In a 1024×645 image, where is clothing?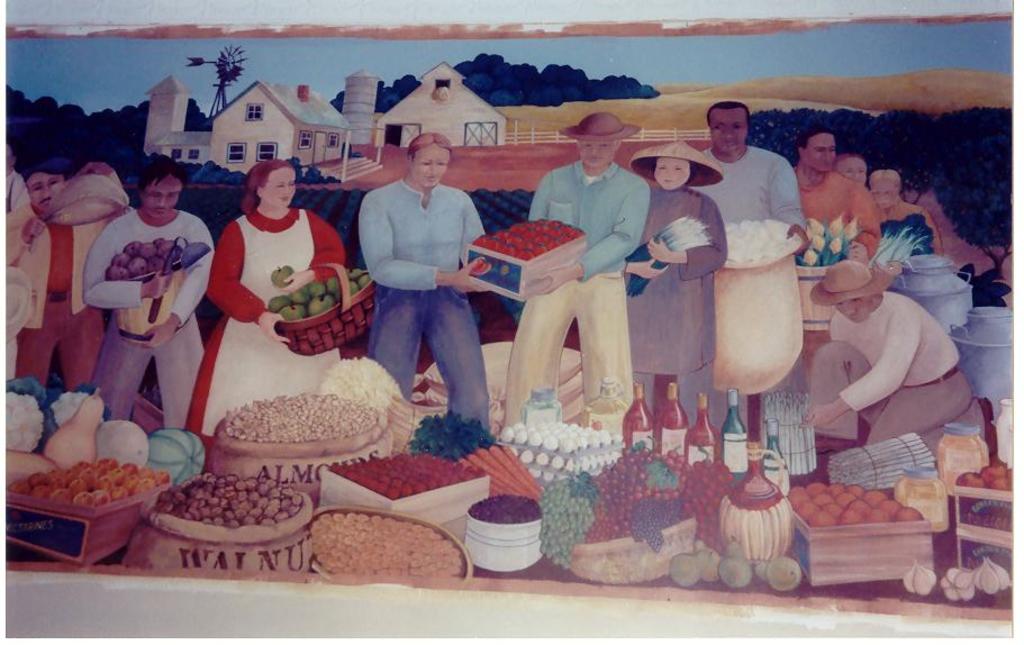
(75, 202, 207, 431).
